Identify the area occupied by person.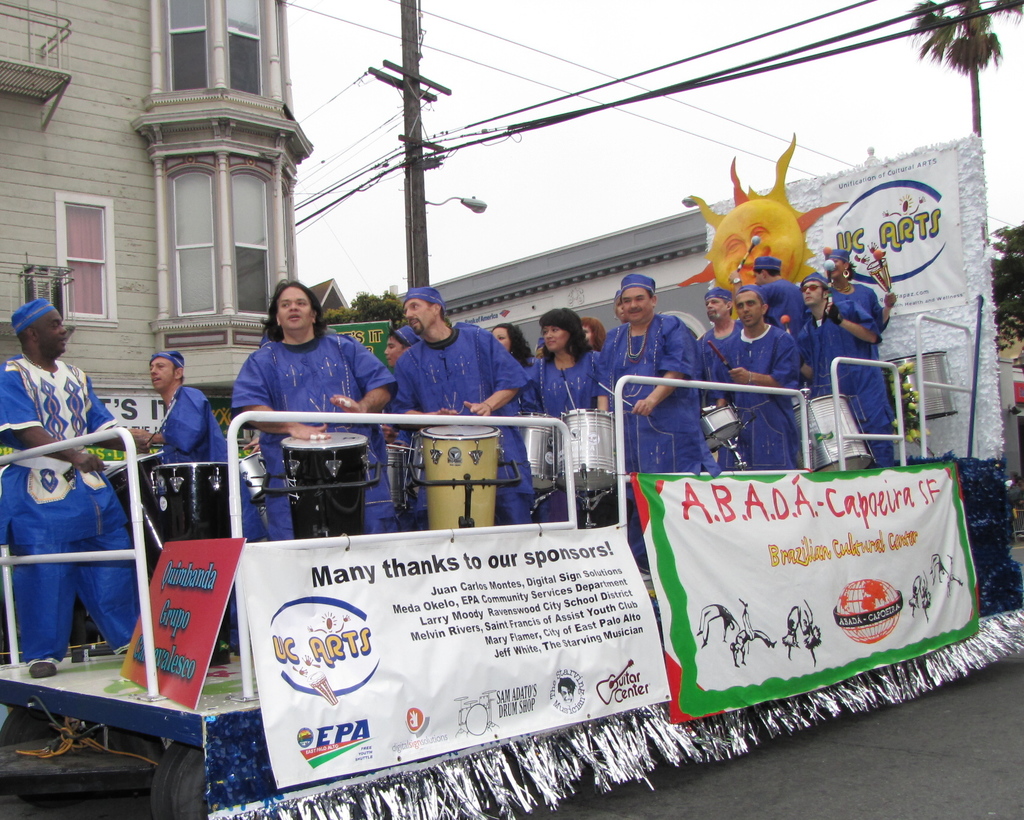
Area: bbox=(132, 348, 225, 460).
